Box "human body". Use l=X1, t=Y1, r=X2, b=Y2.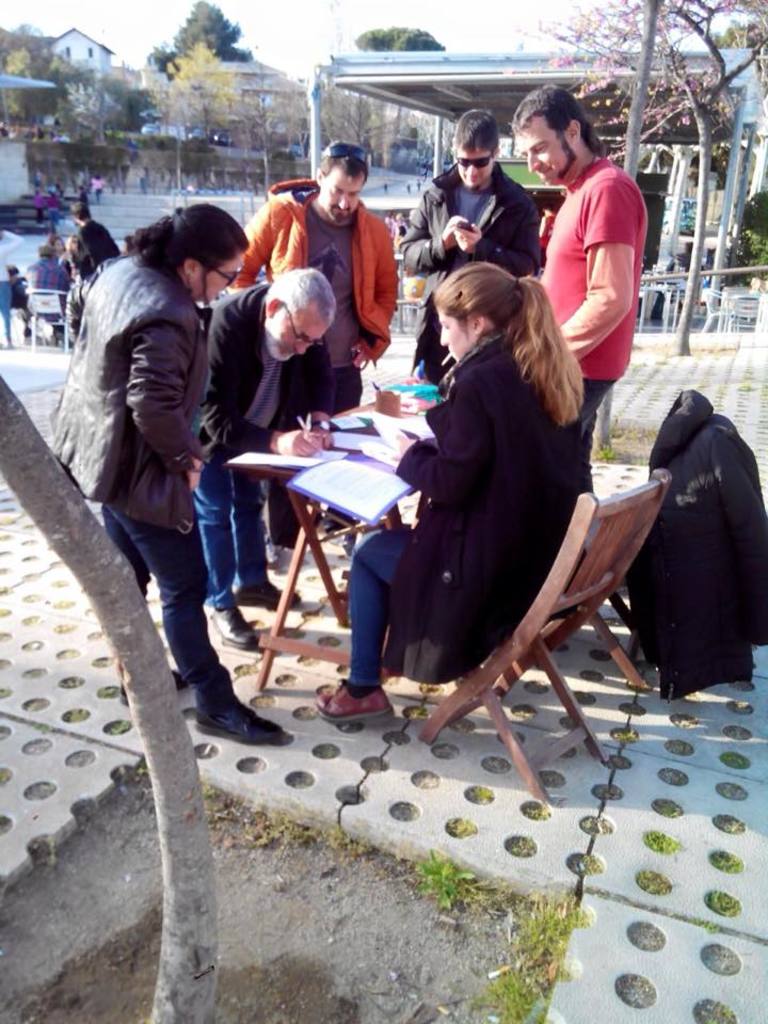
l=398, t=108, r=537, b=386.
